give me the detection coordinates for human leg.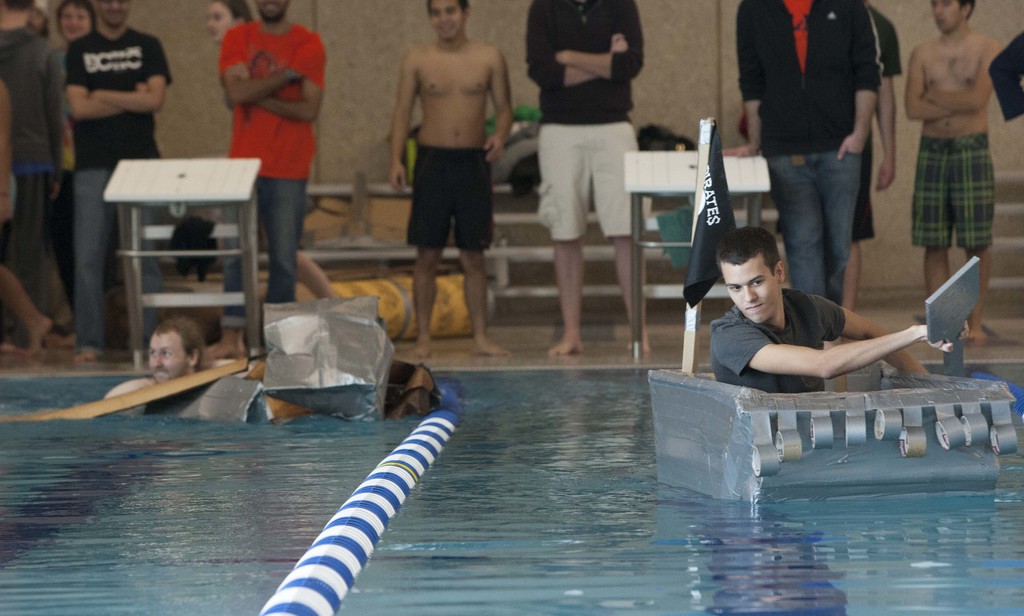
271:177:308:300.
